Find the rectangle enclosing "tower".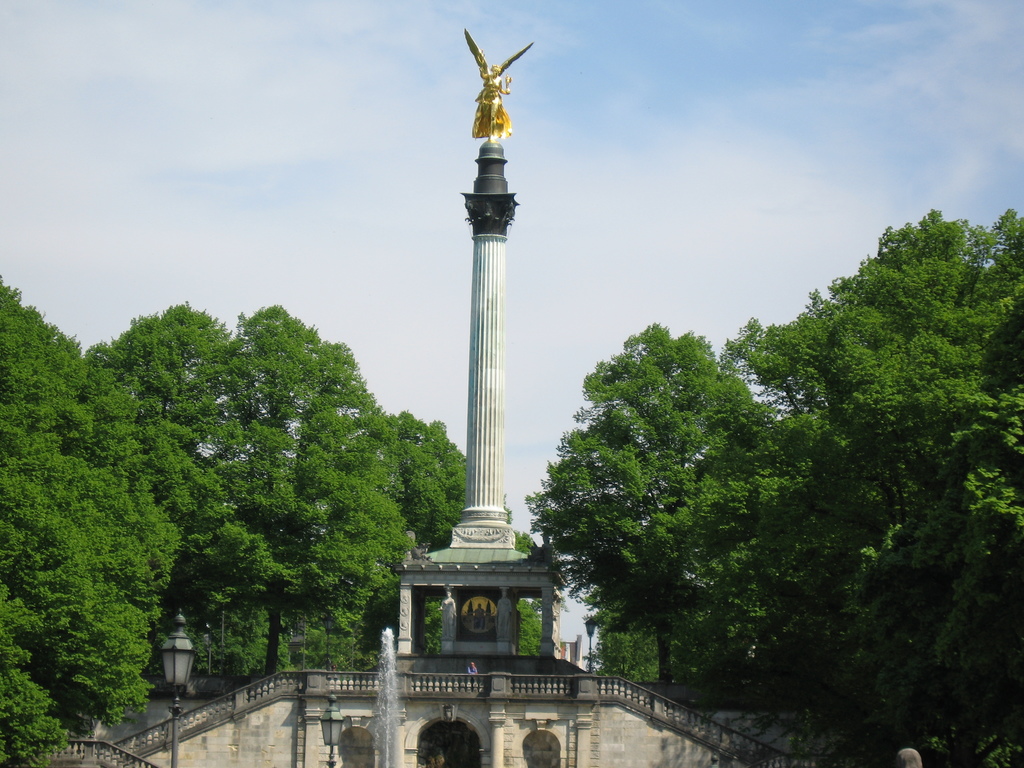
(385,76,567,588).
